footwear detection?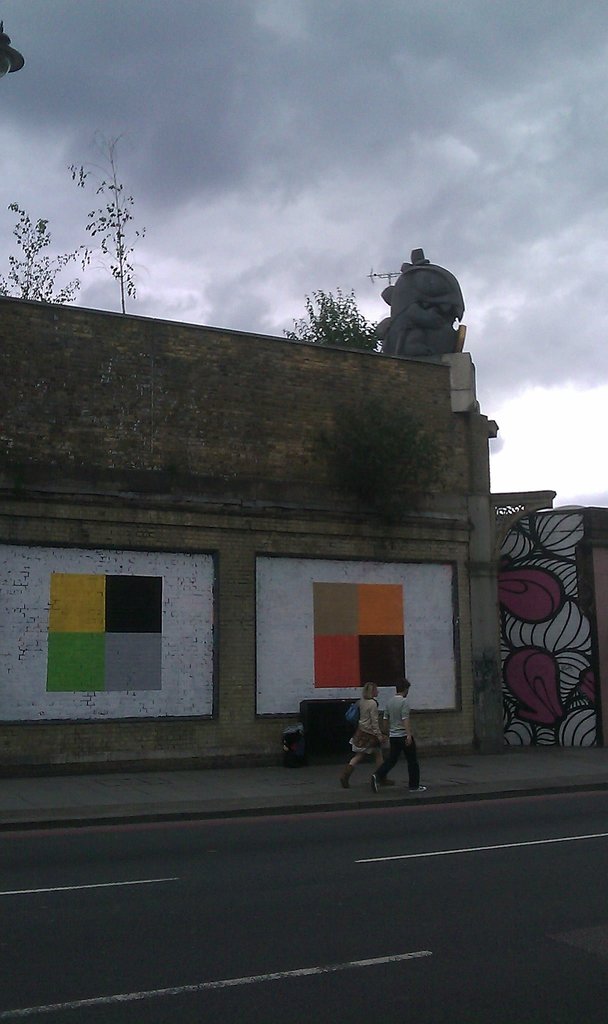
370/774/379/793
